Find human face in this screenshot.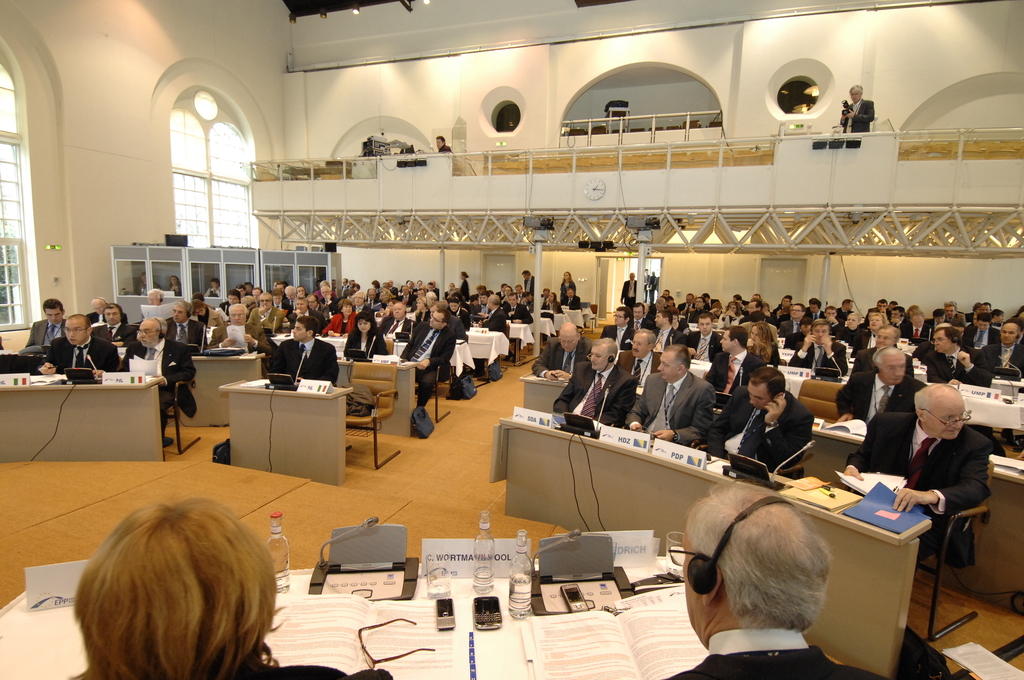
The bounding box for human face is 746/383/771/409.
